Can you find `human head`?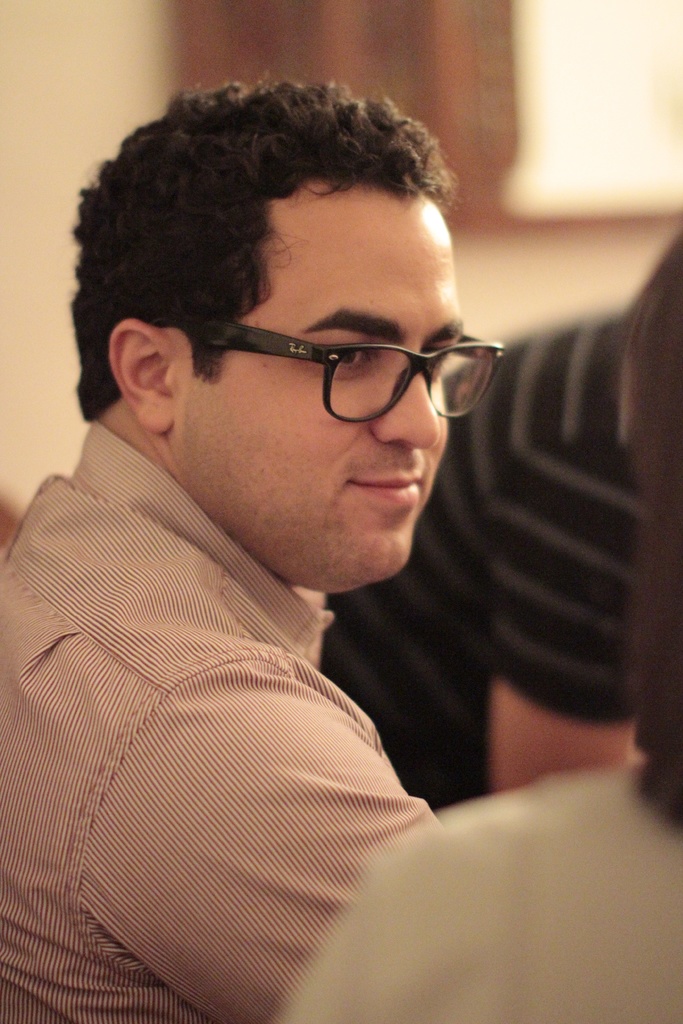
Yes, bounding box: 70:82:511:611.
